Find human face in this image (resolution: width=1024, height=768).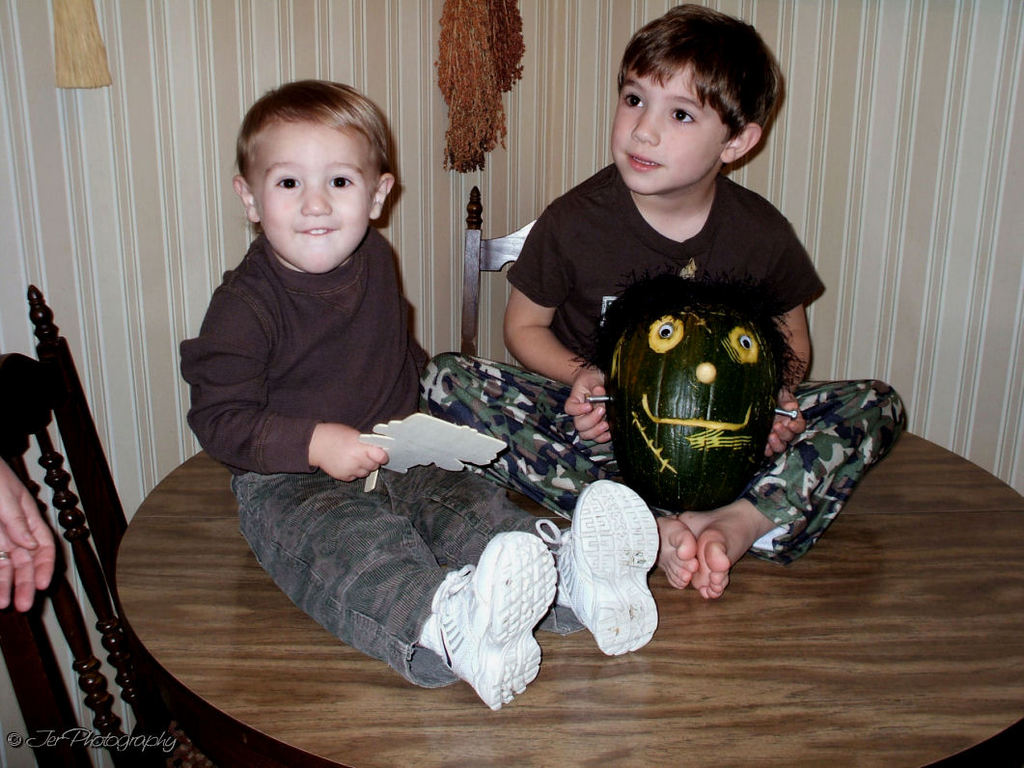
254, 118, 376, 272.
